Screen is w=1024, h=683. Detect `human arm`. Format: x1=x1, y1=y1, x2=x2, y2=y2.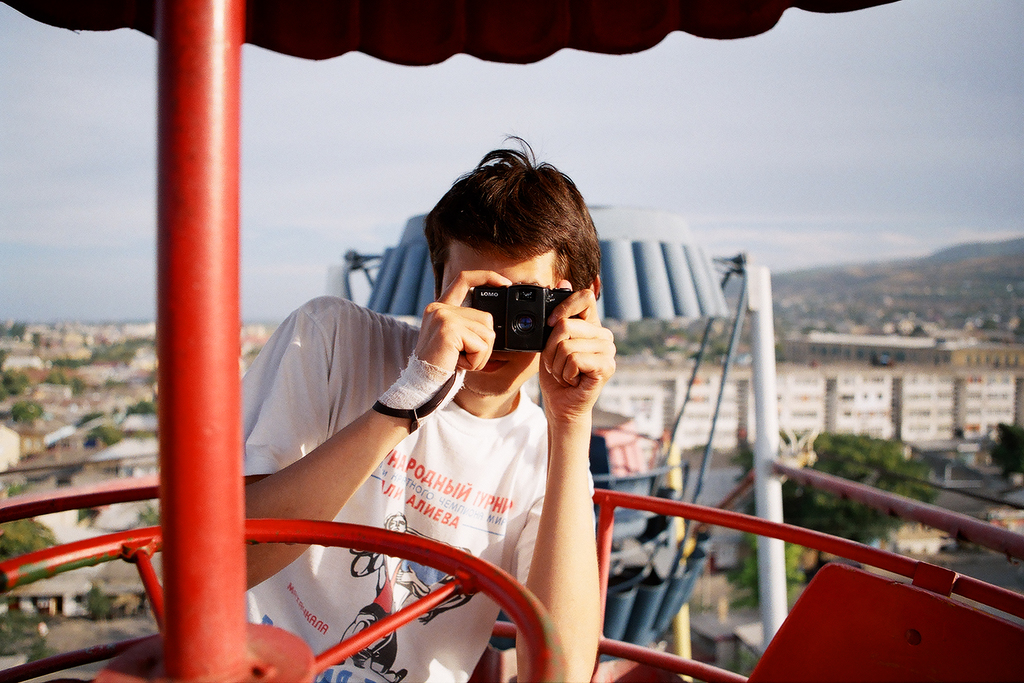
x1=399, y1=568, x2=432, y2=598.
